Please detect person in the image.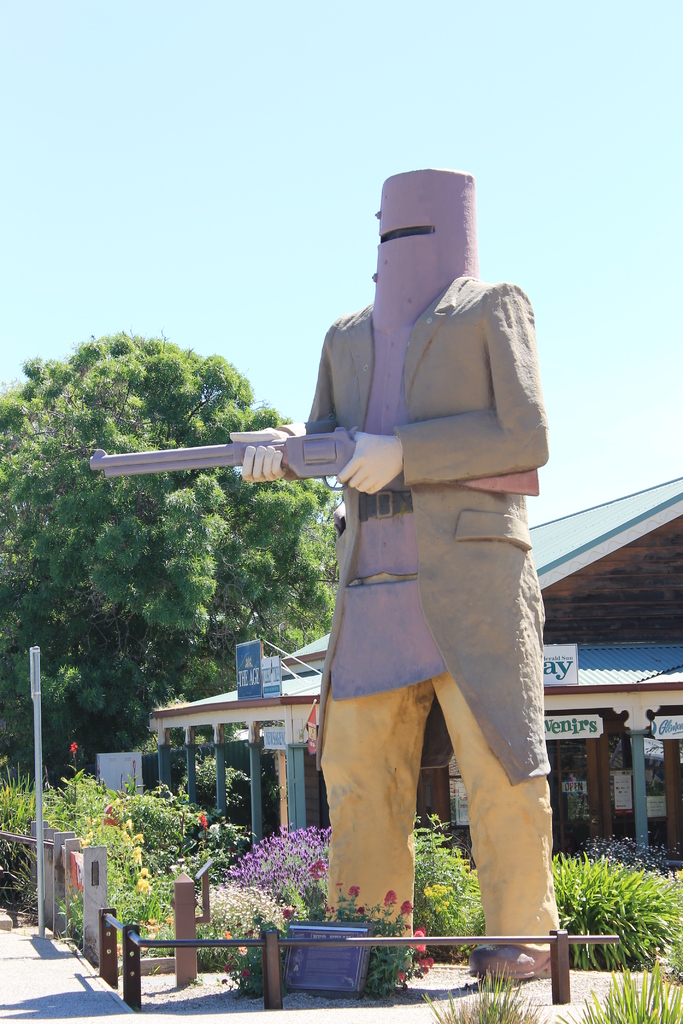
186/170/553/936.
